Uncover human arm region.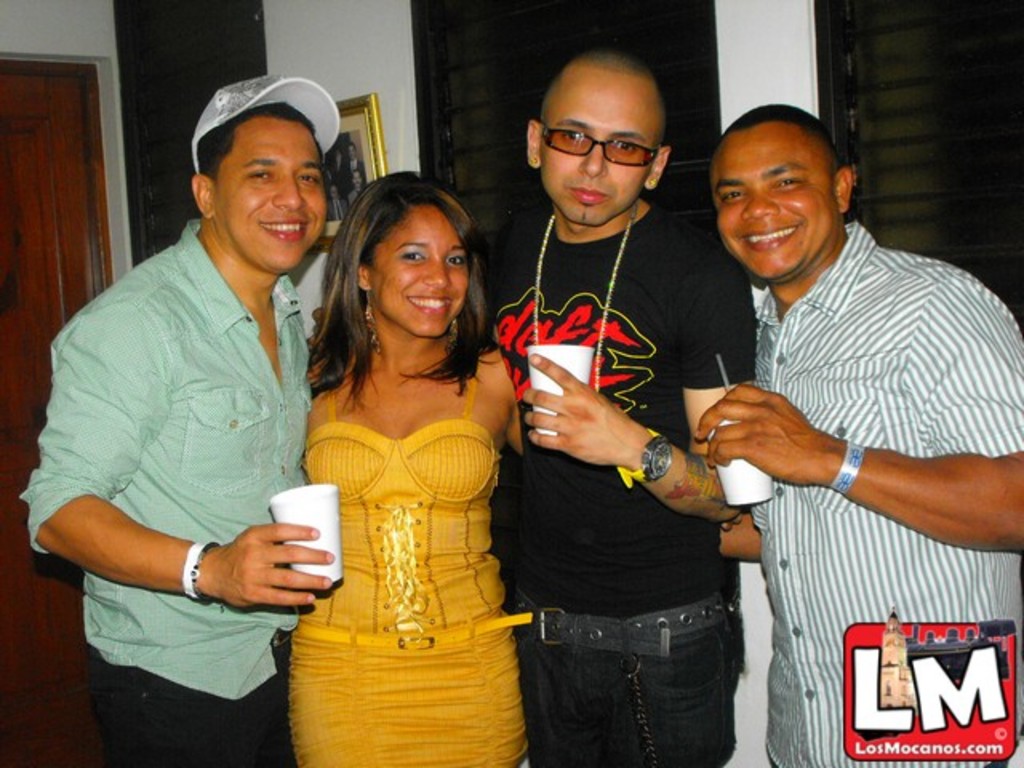
Uncovered: pyautogui.locateOnScreen(18, 302, 334, 610).
